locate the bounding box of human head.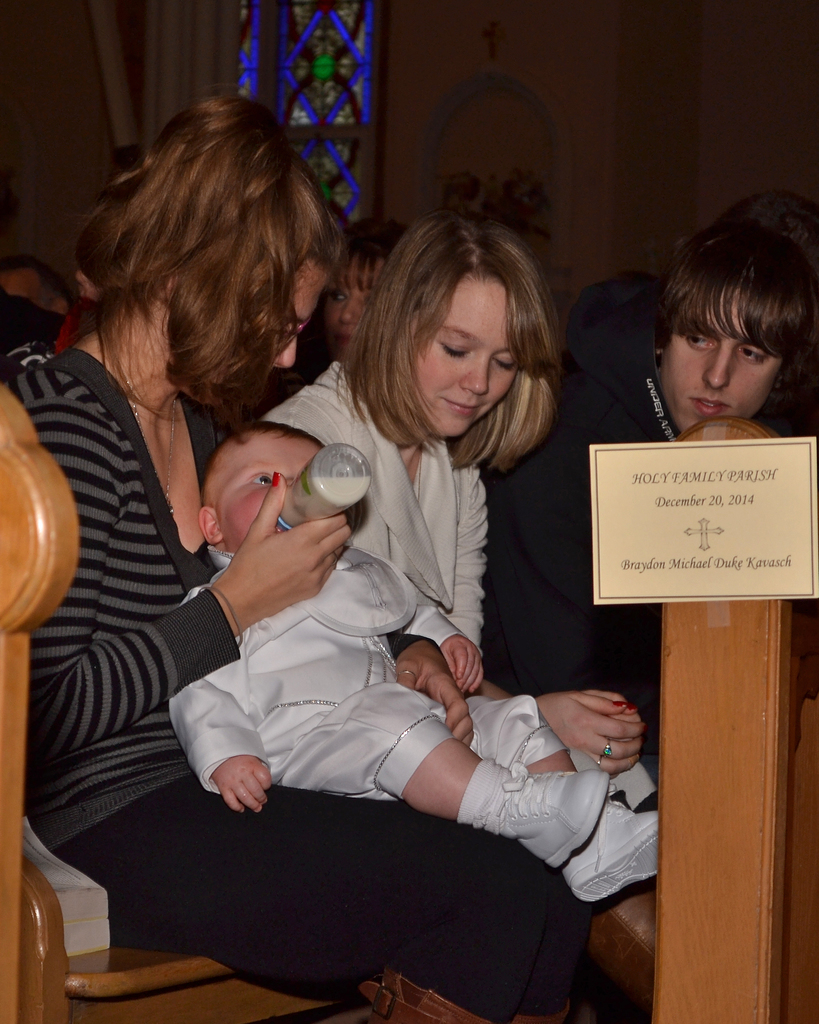
Bounding box: bbox=[82, 95, 340, 402].
